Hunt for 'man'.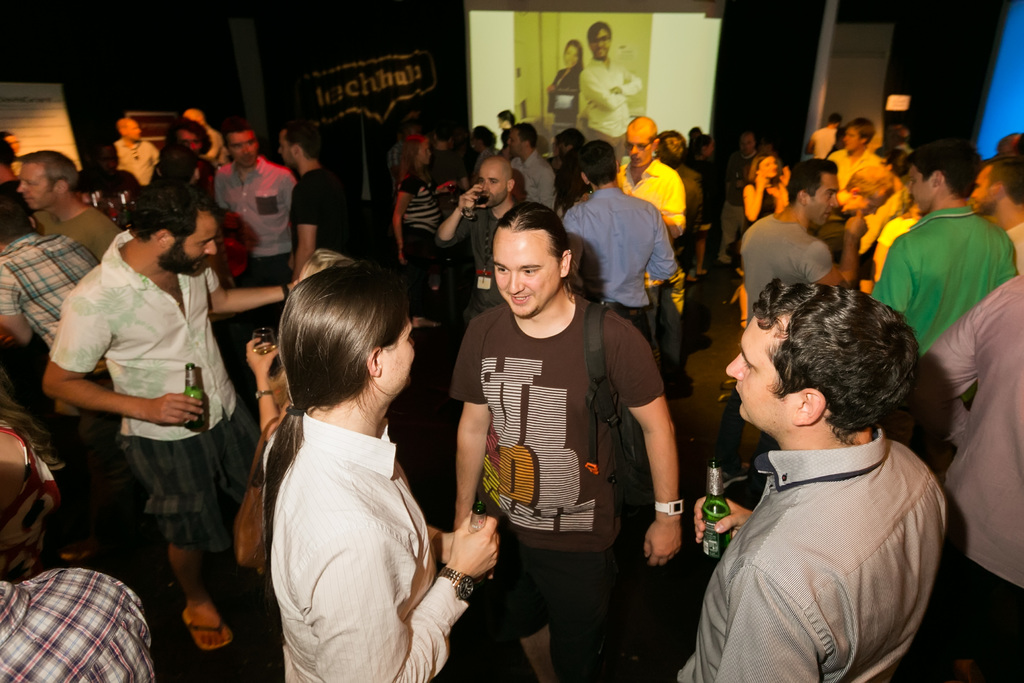
Hunted down at region(971, 160, 1023, 278).
